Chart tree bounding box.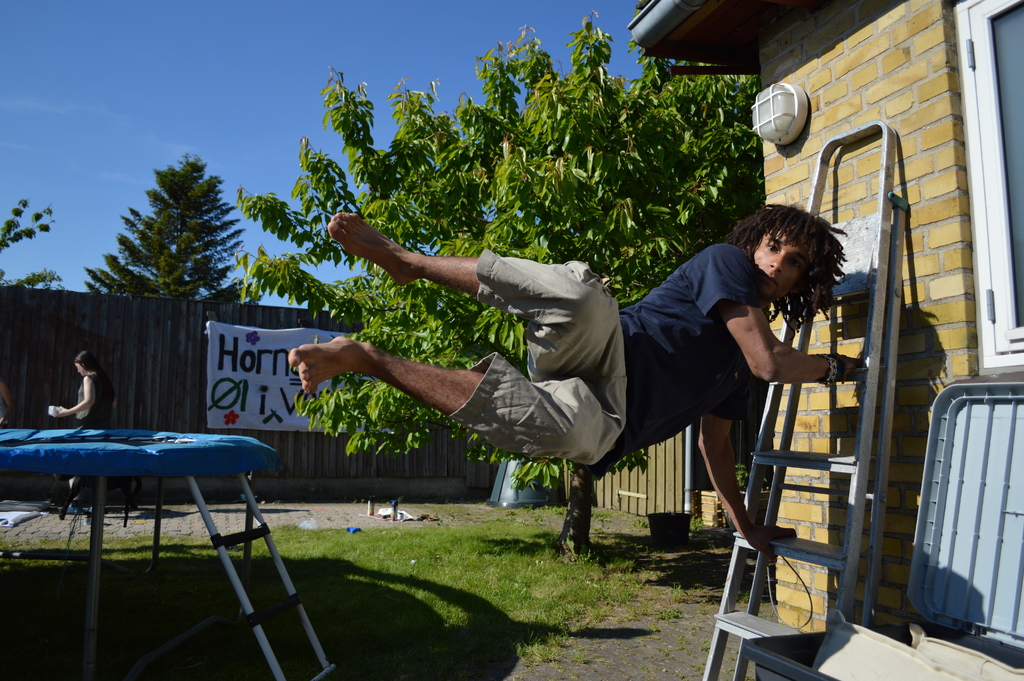
Charted: rect(225, 0, 774, 566).
